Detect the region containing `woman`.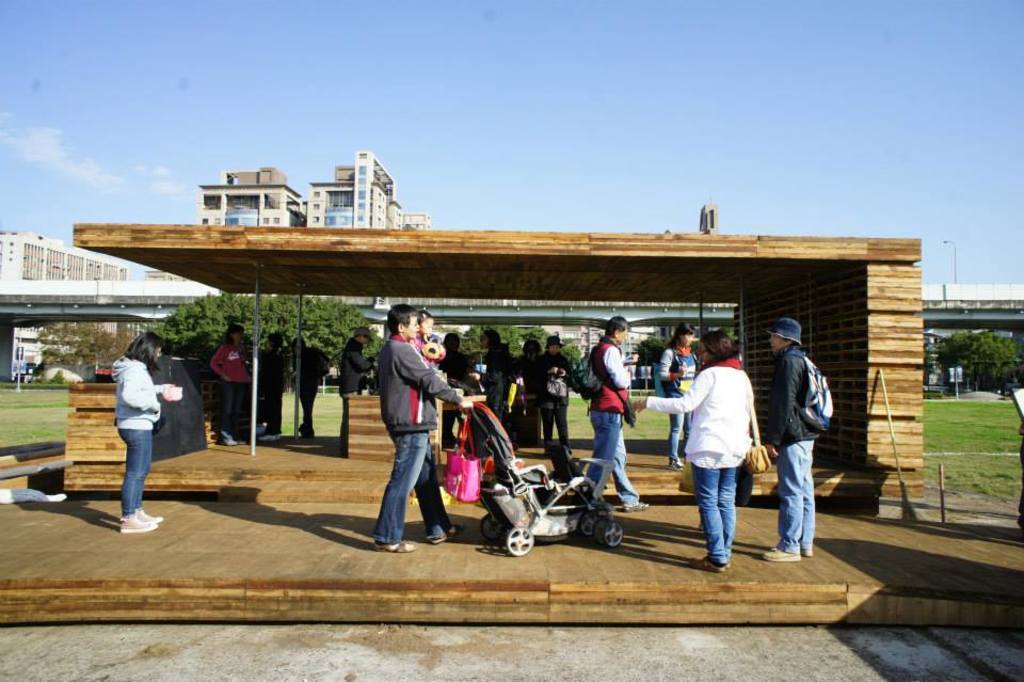
rect(111, 333, 190, 540).
